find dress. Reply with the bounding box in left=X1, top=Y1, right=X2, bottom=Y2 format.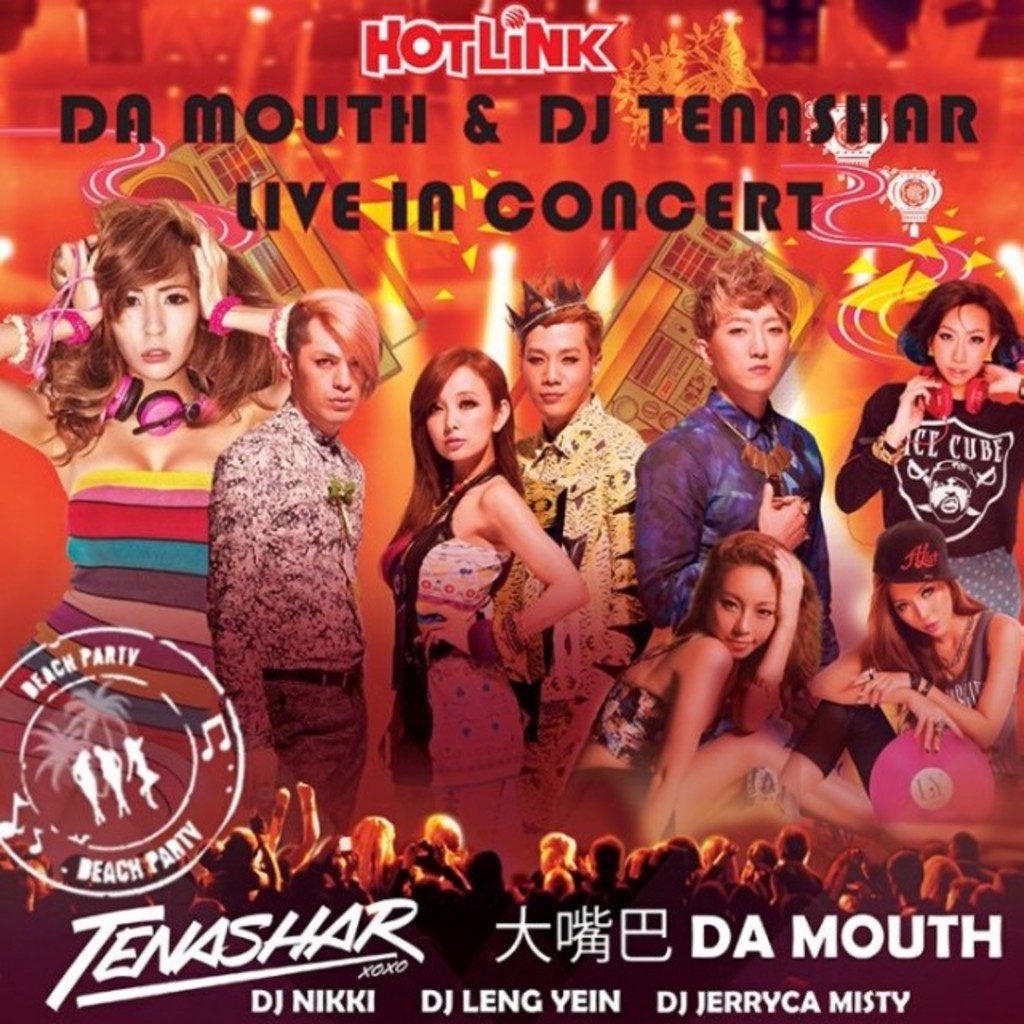
left=2, top=442, right=248, bottom=730.
